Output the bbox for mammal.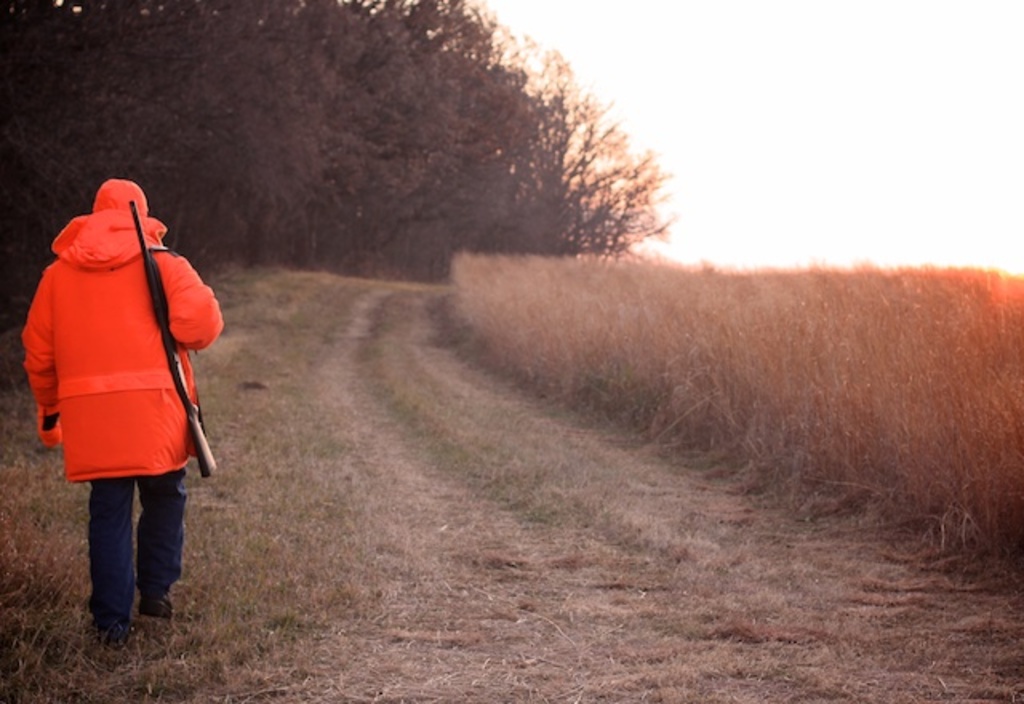
51/184/238/597.
